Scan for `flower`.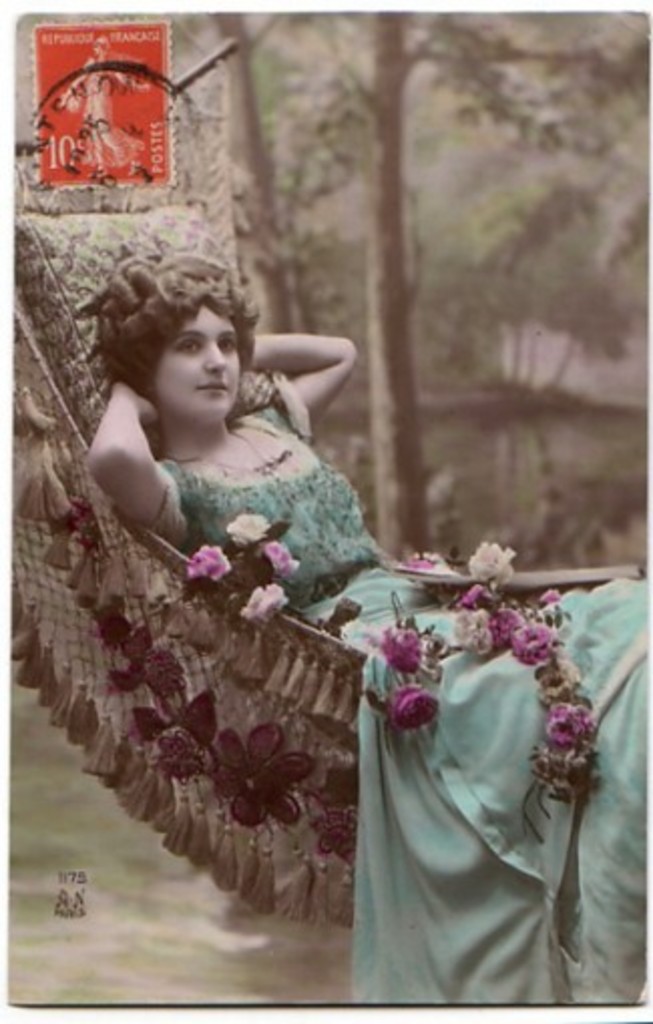
Scan result: bbox=[175, 703, 328, 851].
